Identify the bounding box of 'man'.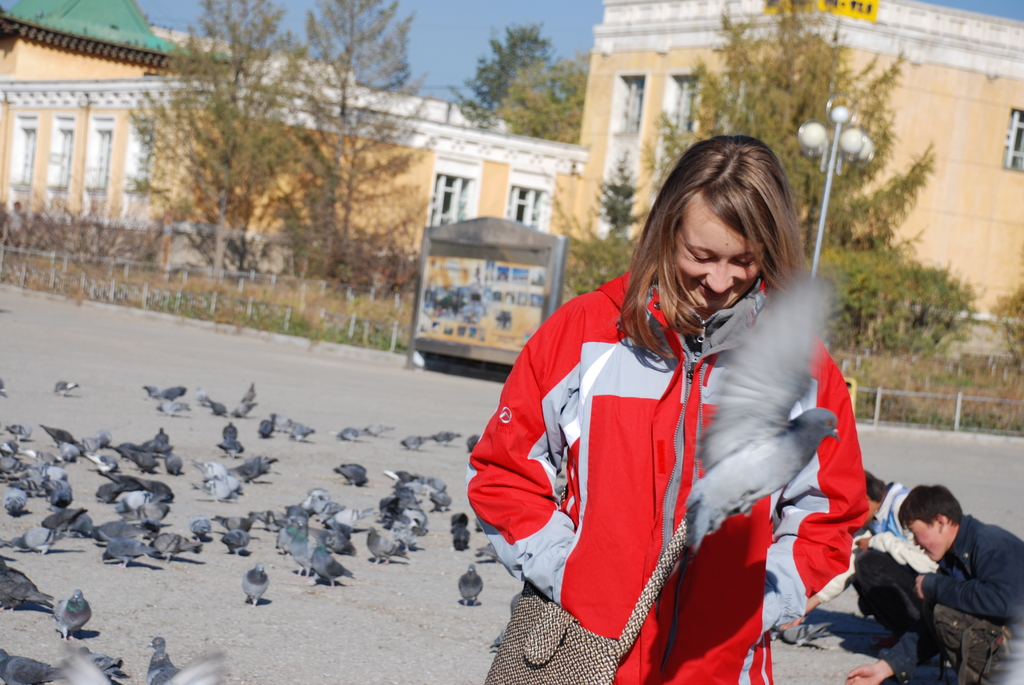
<box>832,474,1019,671</box>.
